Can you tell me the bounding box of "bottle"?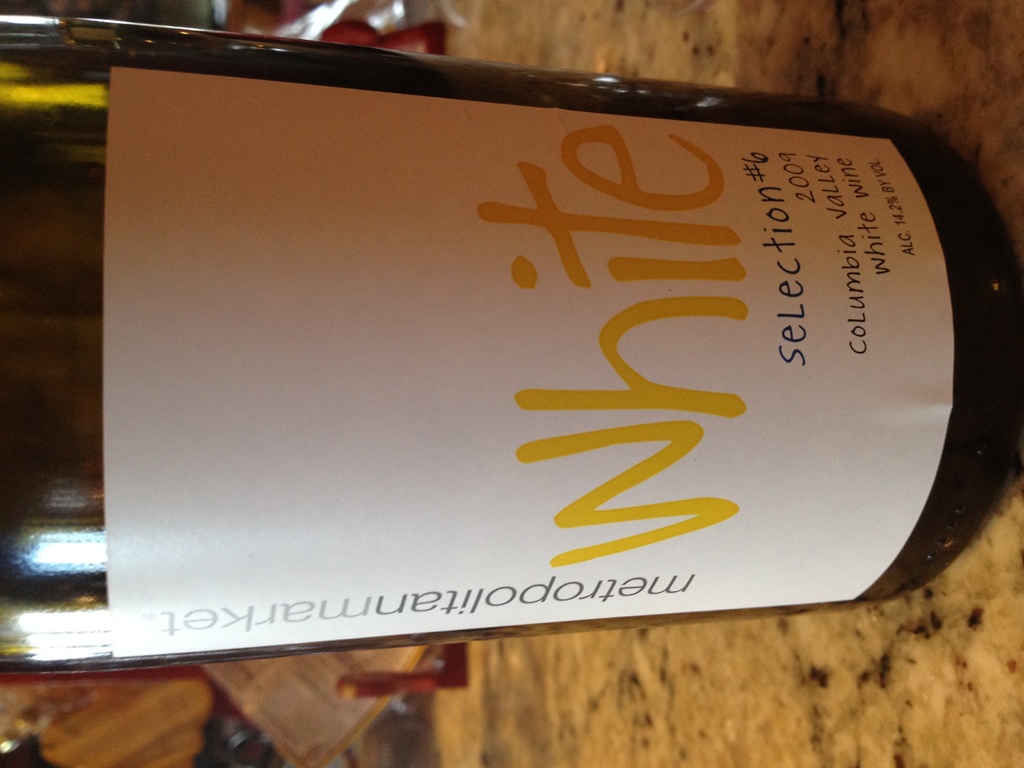
pyautogui.locateOnScreen(0, 17, 1023, 673).
